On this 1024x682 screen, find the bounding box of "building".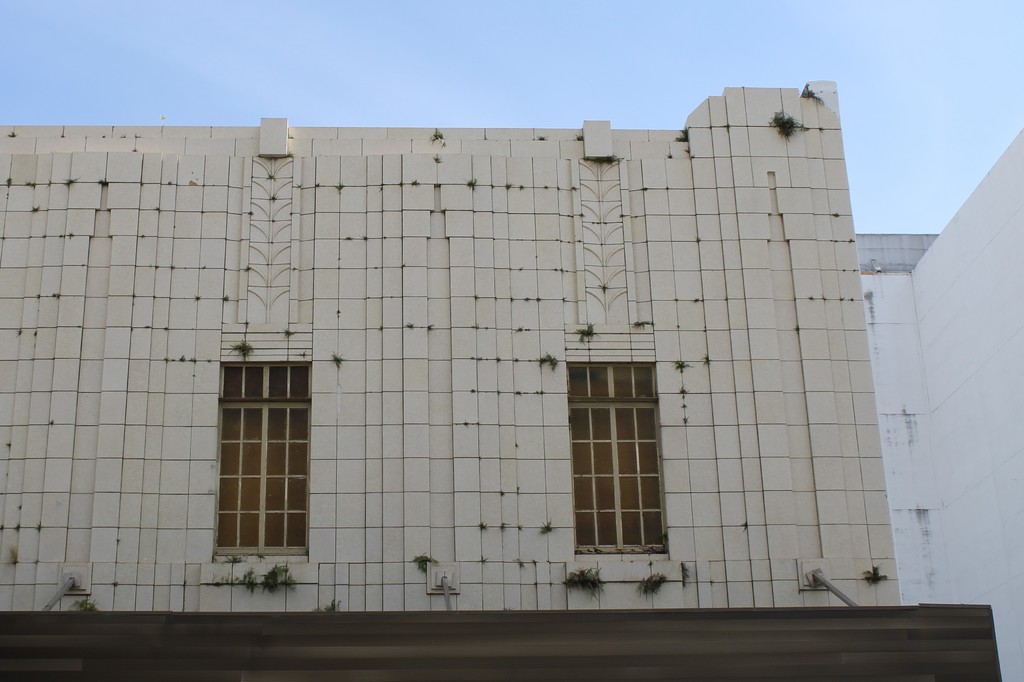
Bounding box: l=31, t=74, r=934, b=642.
